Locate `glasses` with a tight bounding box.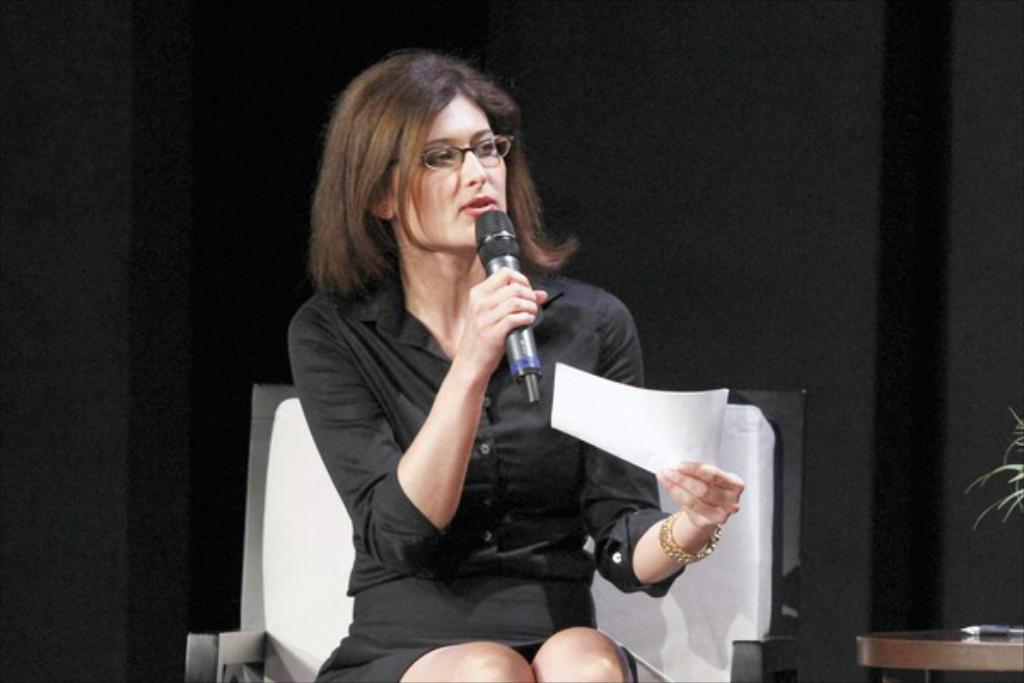
393 126 515 172.
